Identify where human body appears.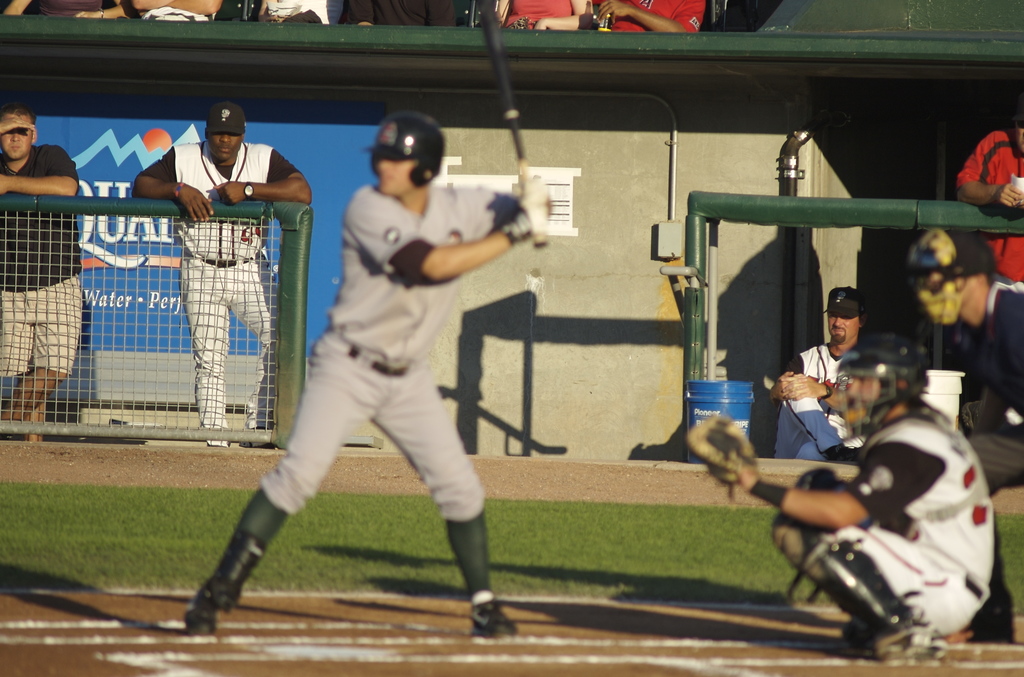
Appears at region(787, 401, 1002, 676).
